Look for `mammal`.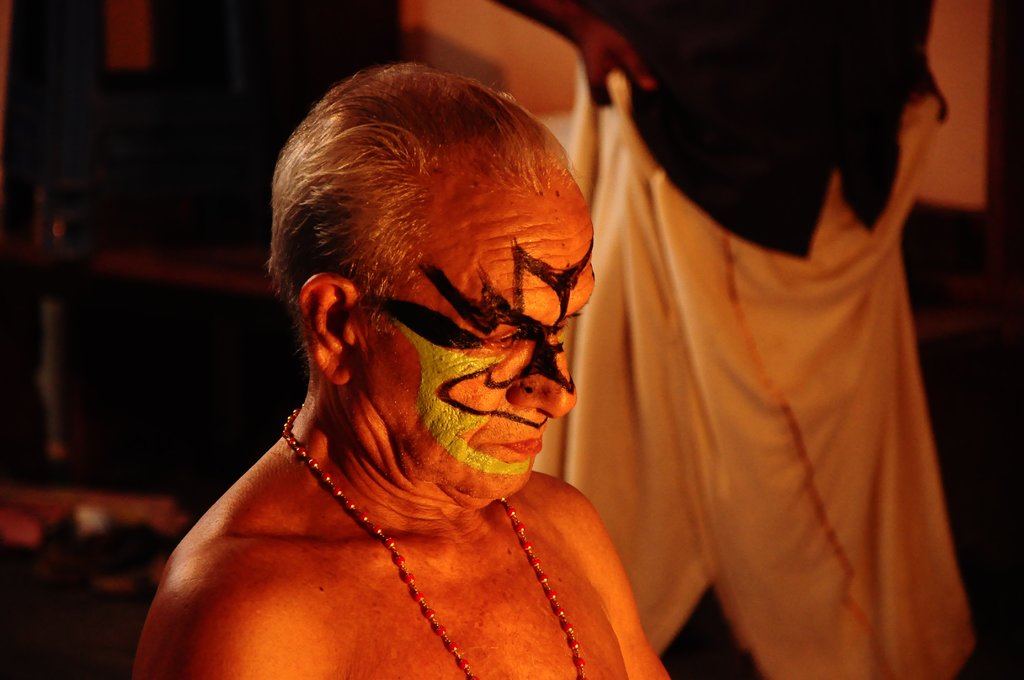
Found: 491 0 978 679.
